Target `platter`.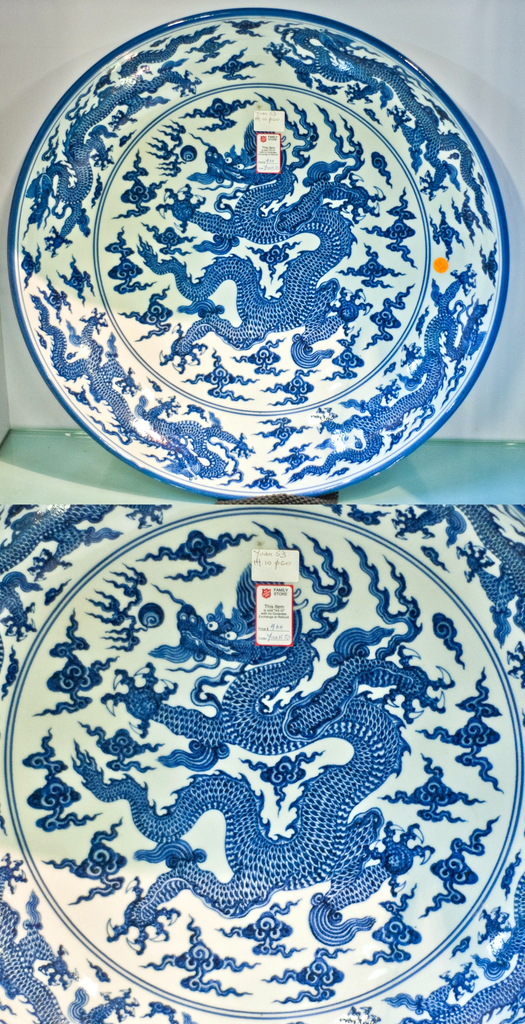
Target region: 6, 9, 508, 497.
